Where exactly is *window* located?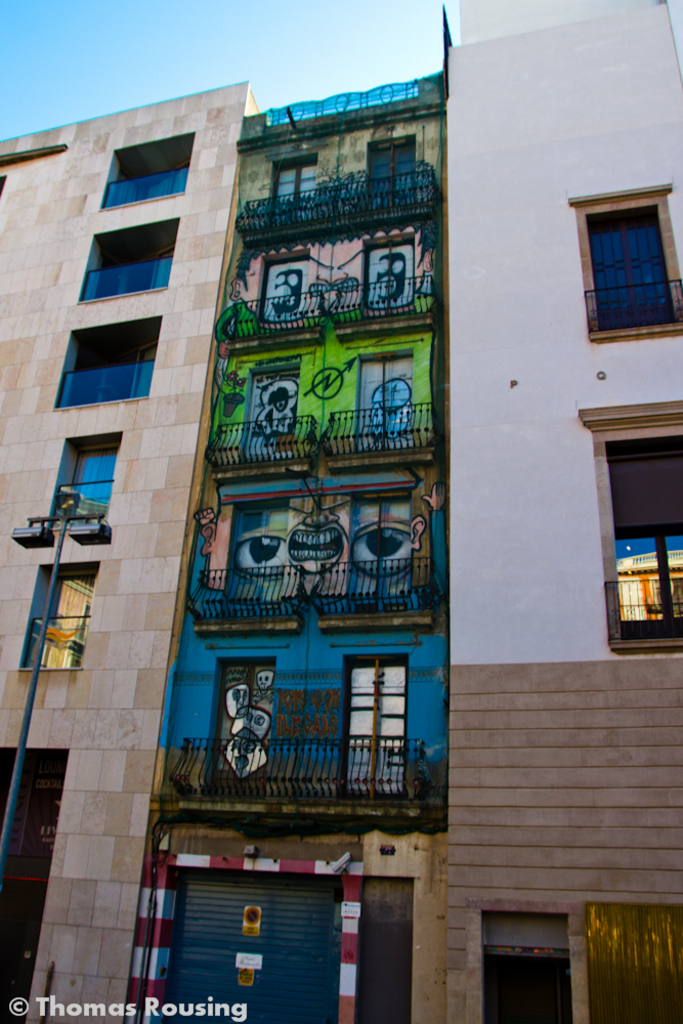
Its bounding box is (69, 442, 113, 522).
